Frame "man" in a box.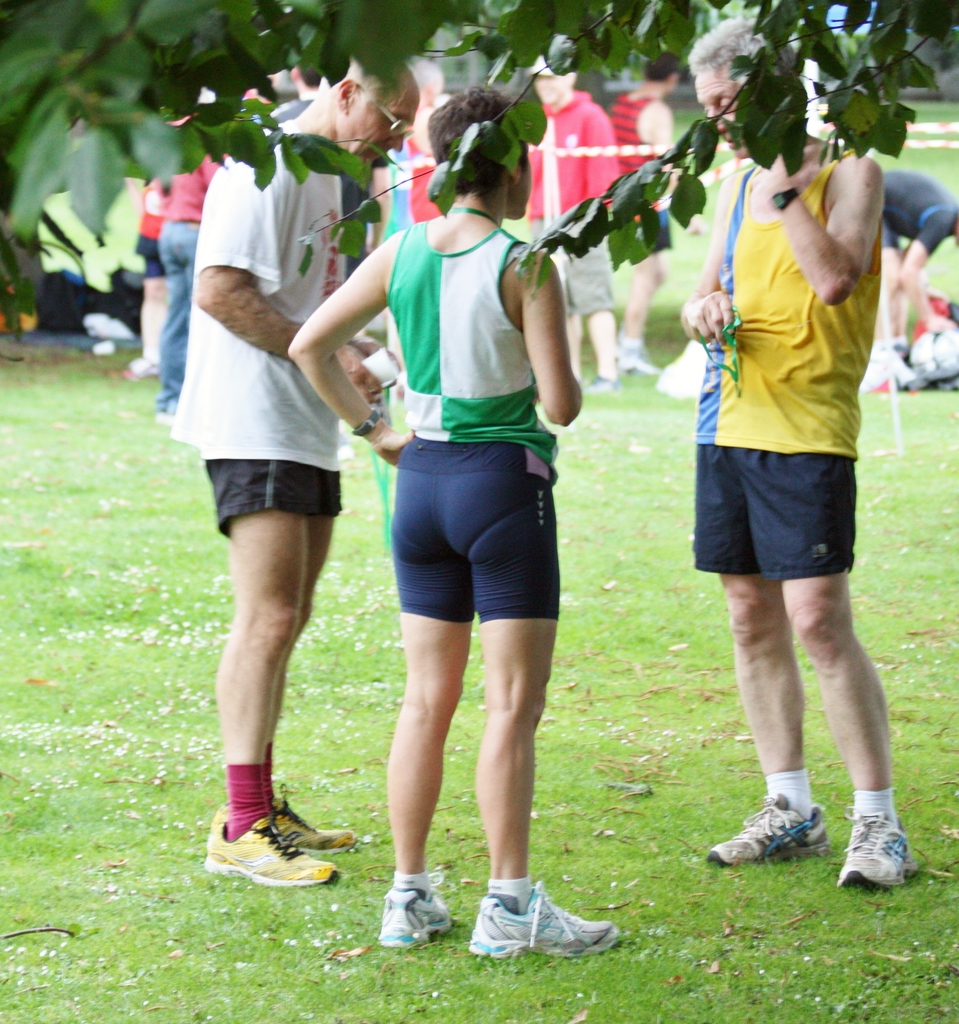
381,140,409,245.
